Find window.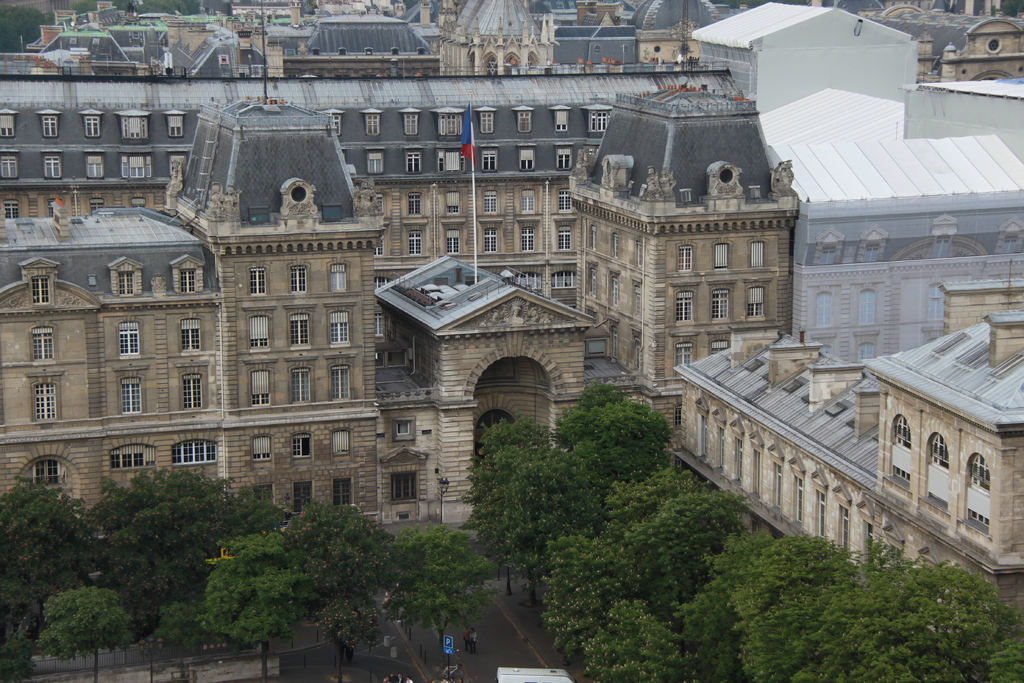
439 112 465 133.
